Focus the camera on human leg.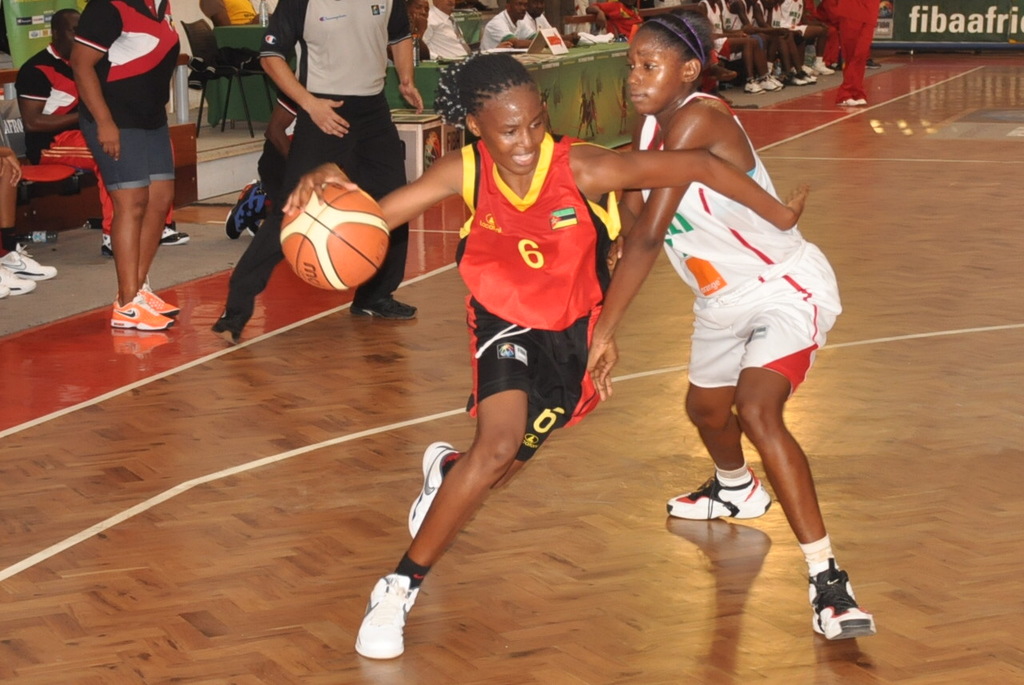
Focus region: Rect(211, 94, 420, 347).
